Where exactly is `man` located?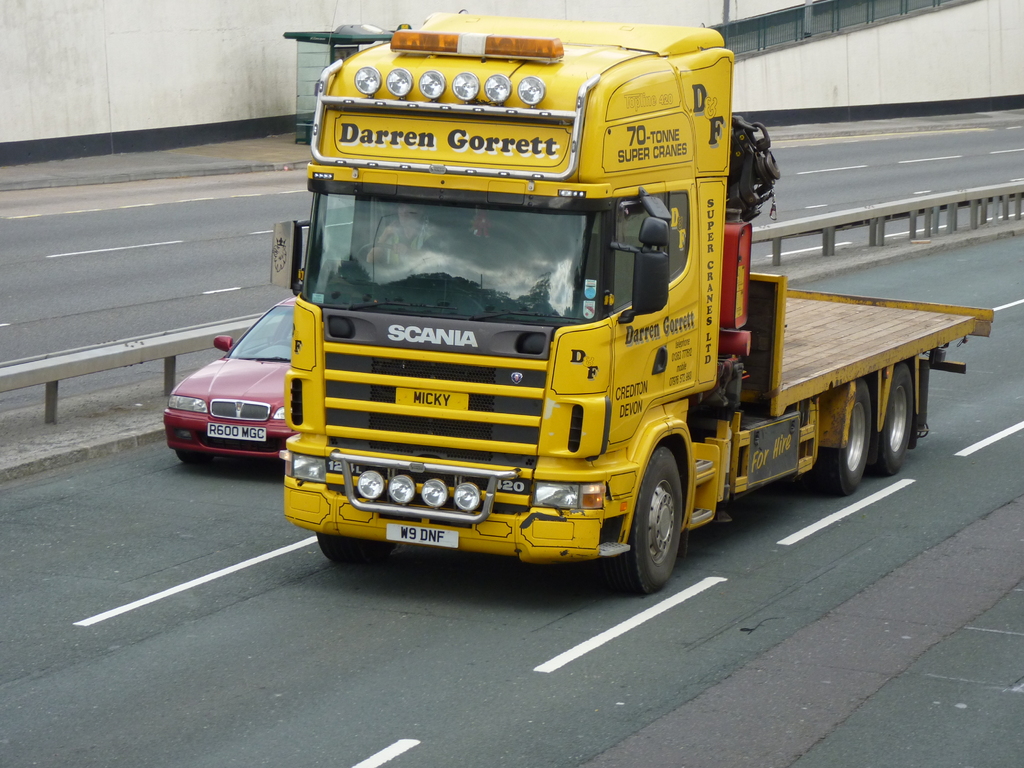
Its bounding box is 364,209,448,271.
